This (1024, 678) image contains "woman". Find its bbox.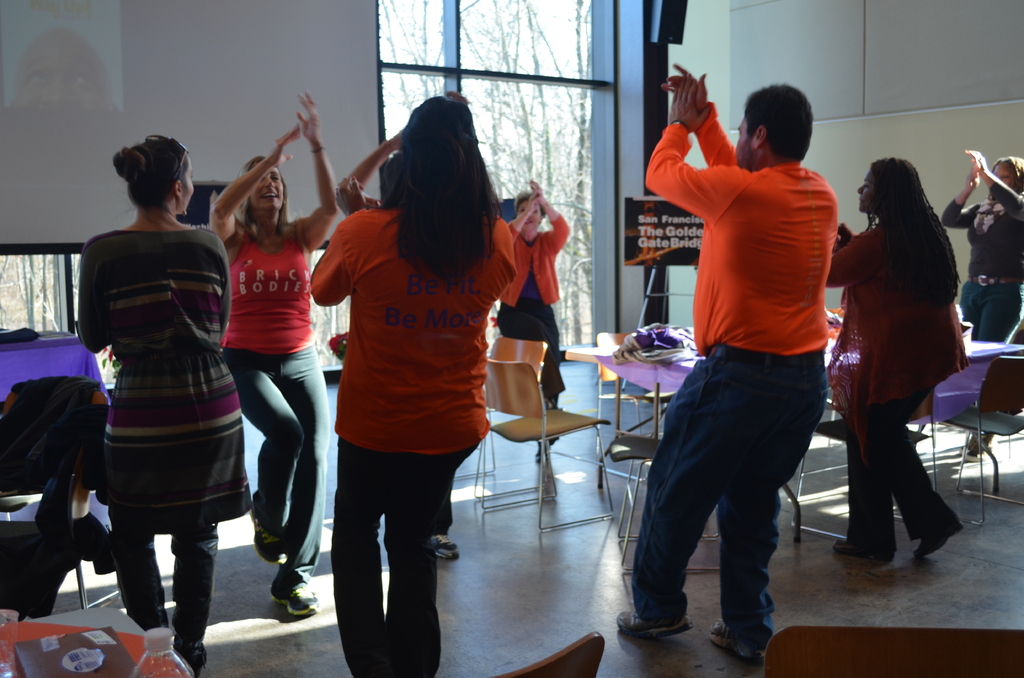
x1=493, y1=185, x2=569, y2=407.
